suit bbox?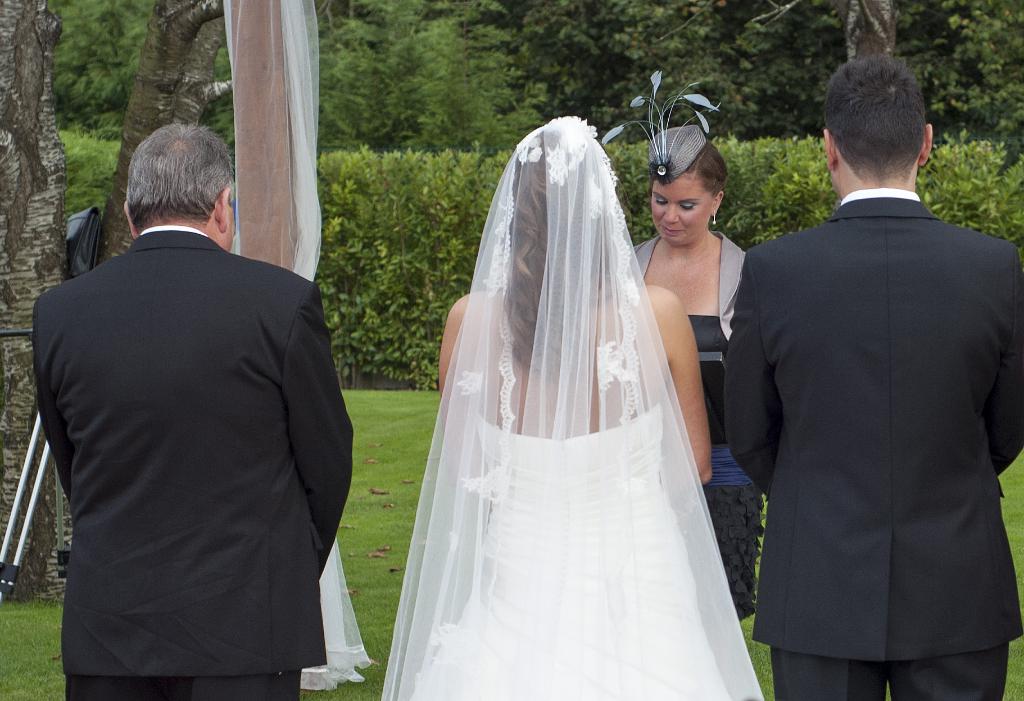
<bbox>19, 129, 348, 694</bbox>
